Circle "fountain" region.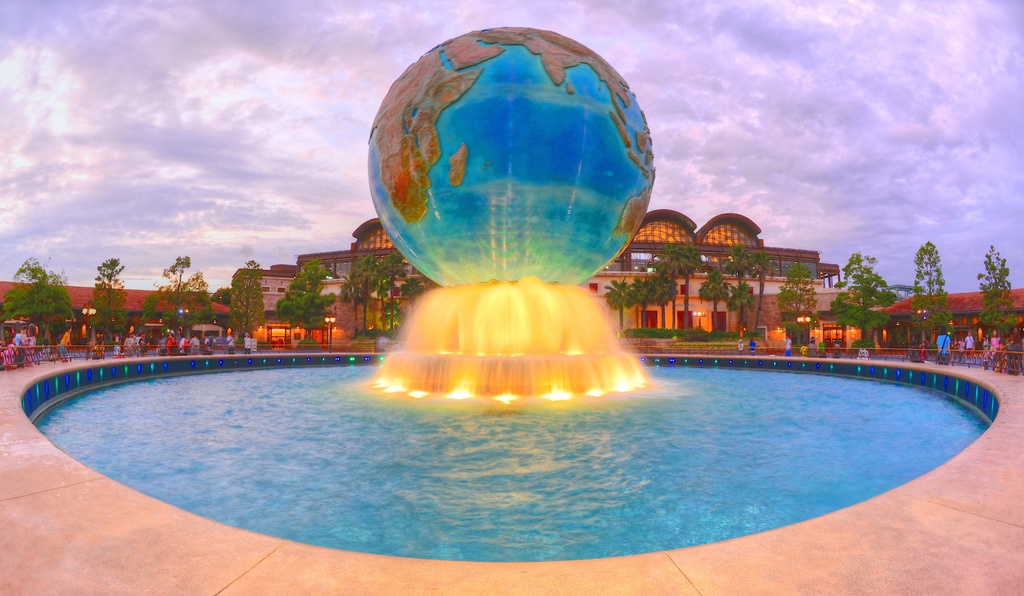
Region: box=[0, 22, 1023, 595].
